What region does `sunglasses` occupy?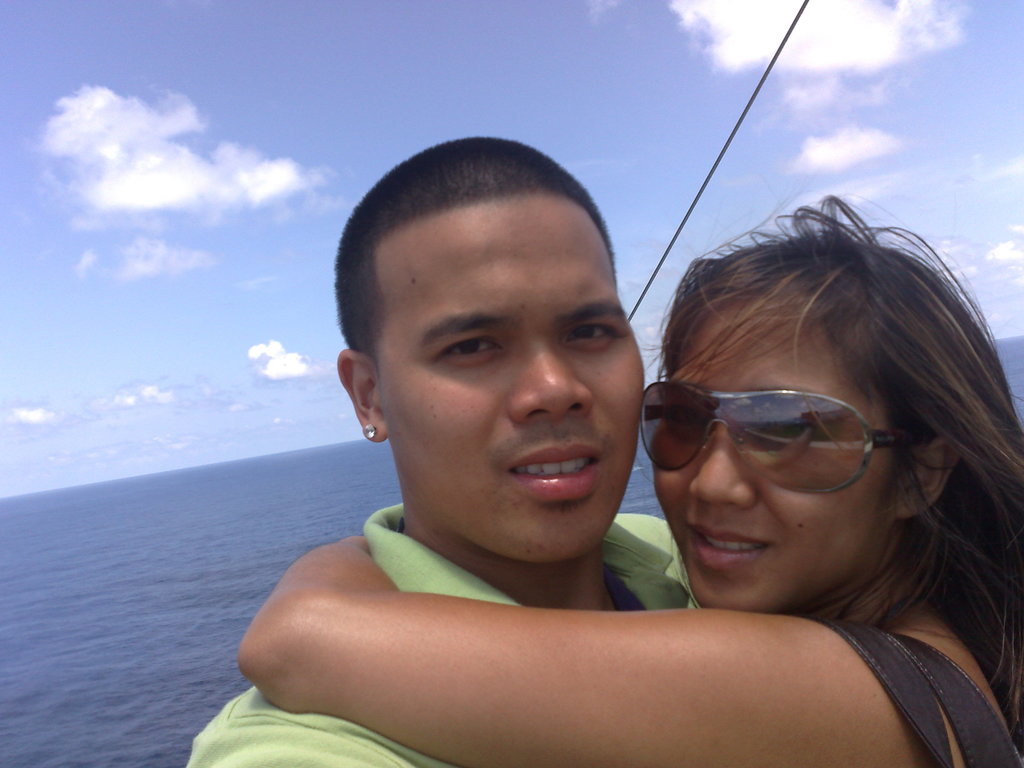
631,380,925,490.
